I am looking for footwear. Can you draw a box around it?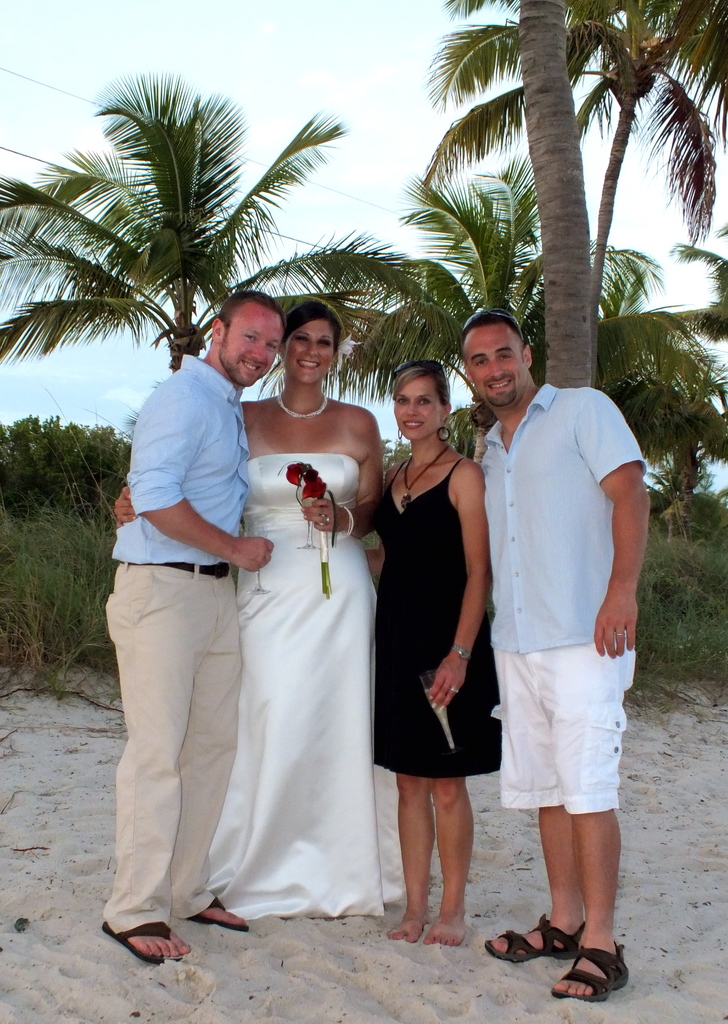
Sure, the bounding box is l=485, t=907, r=591, b=966.
